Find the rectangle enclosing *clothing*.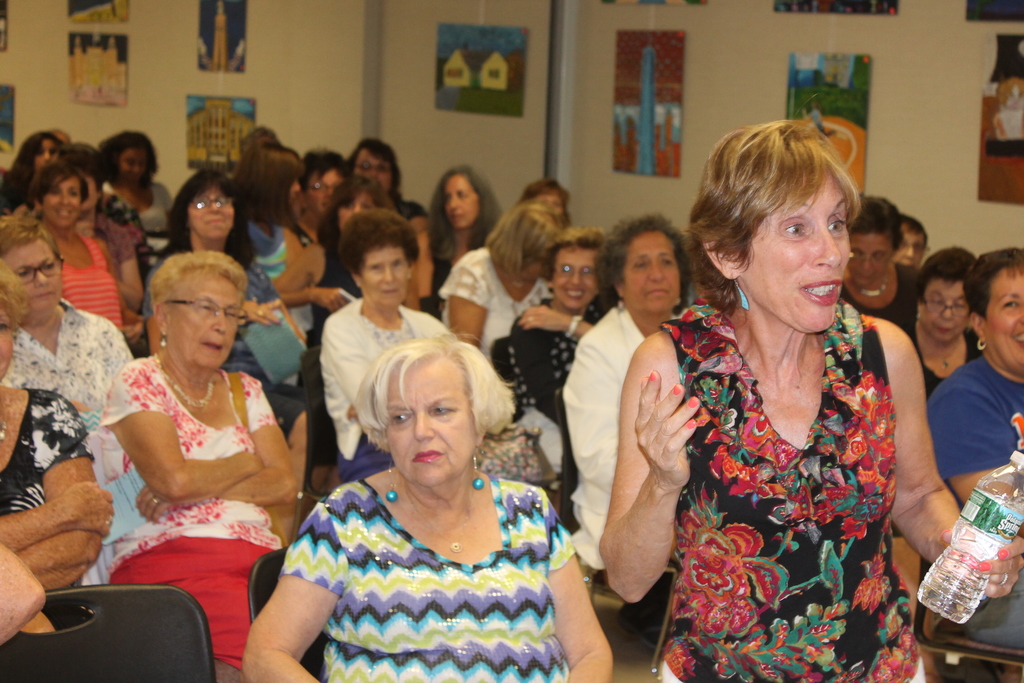
select_region(287, 463, 571, 666).
